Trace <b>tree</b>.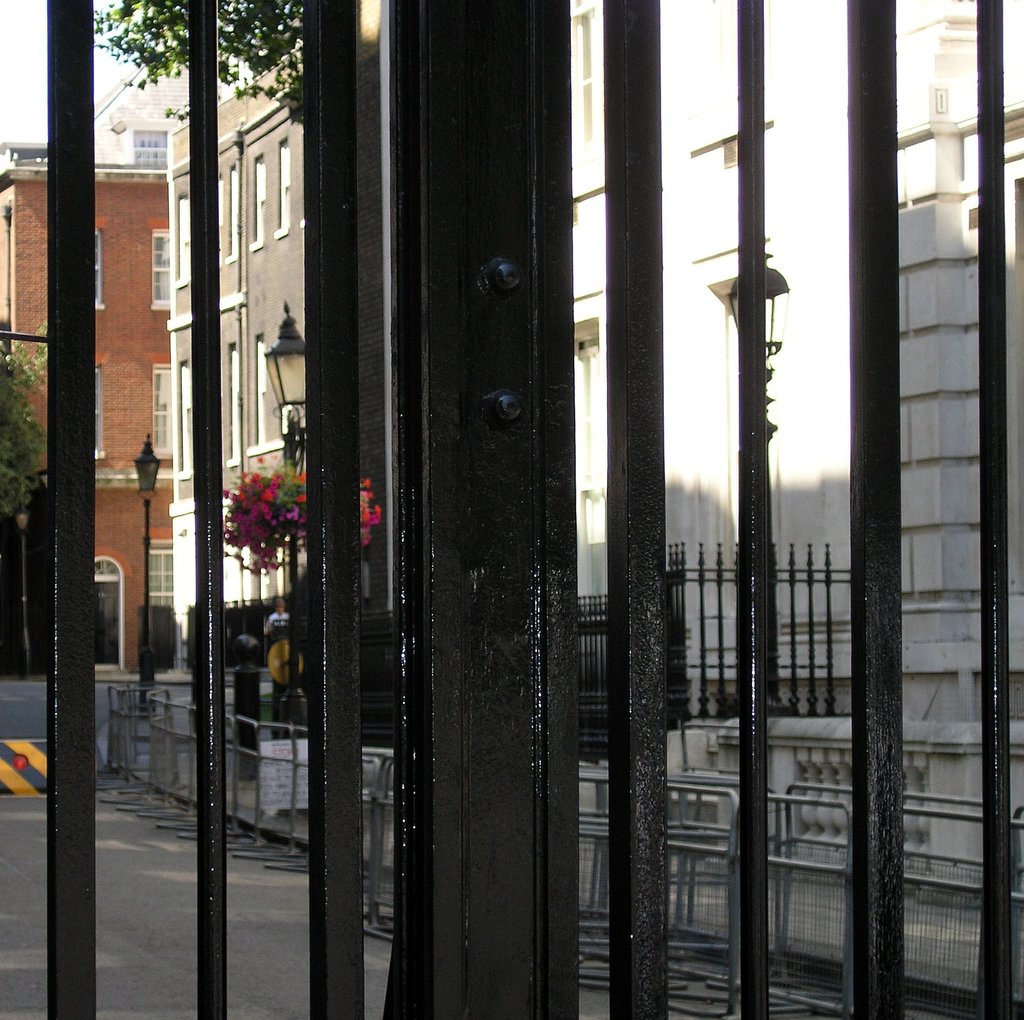
Traced to (x1=99, y1=0, x2=307, y2=104).
